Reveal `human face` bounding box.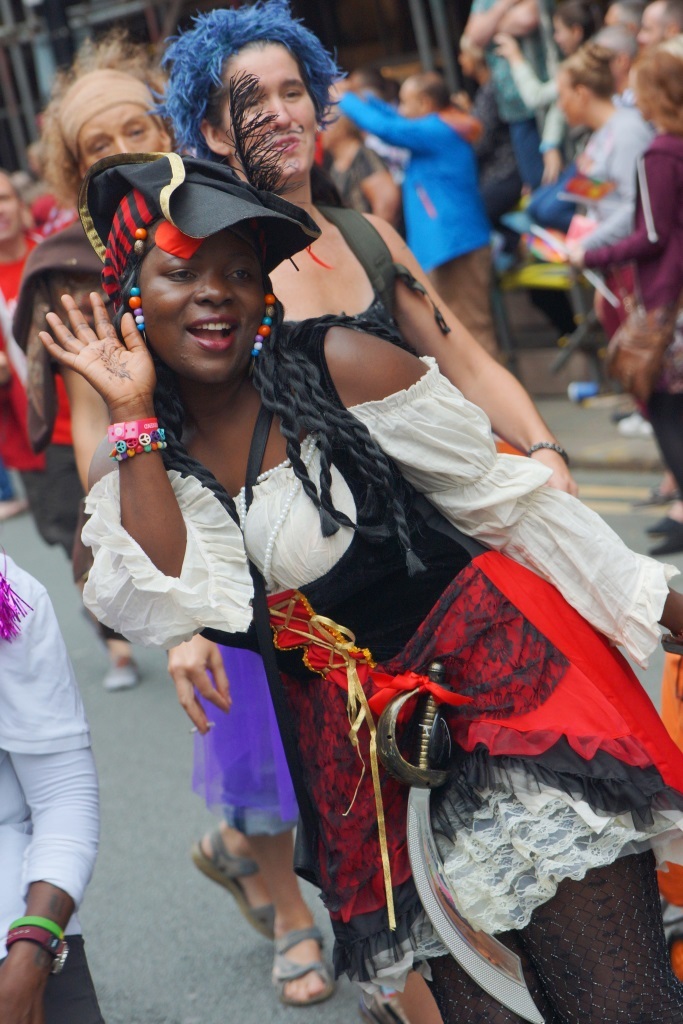
Revealed: x1=78, y1=103, x2=163, y2=174.
